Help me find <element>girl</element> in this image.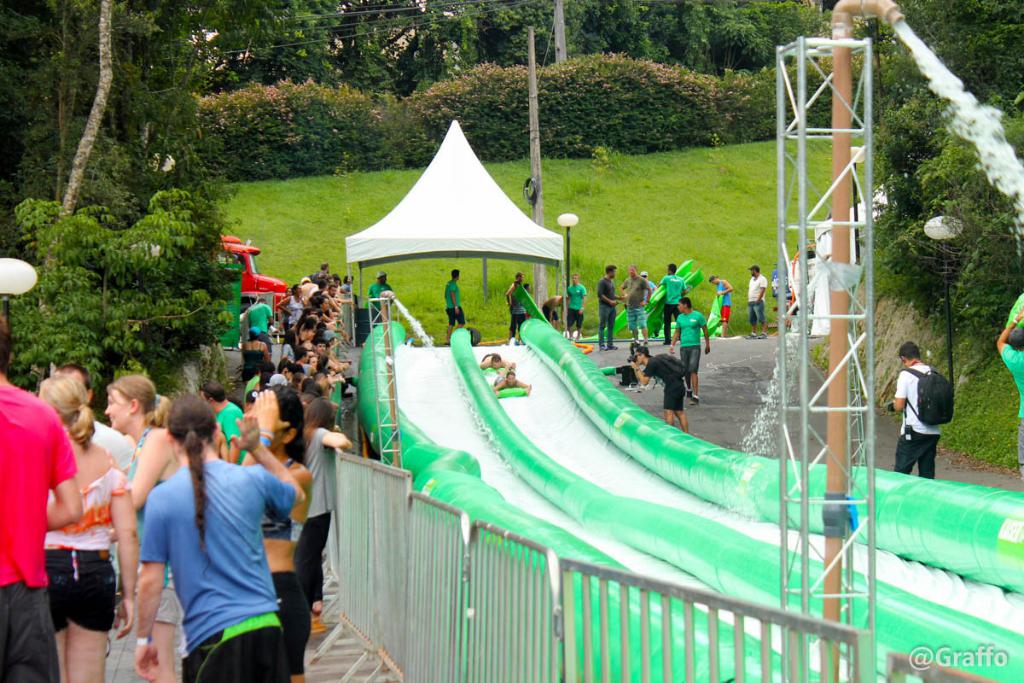
Found it: 302,397,358,618.
